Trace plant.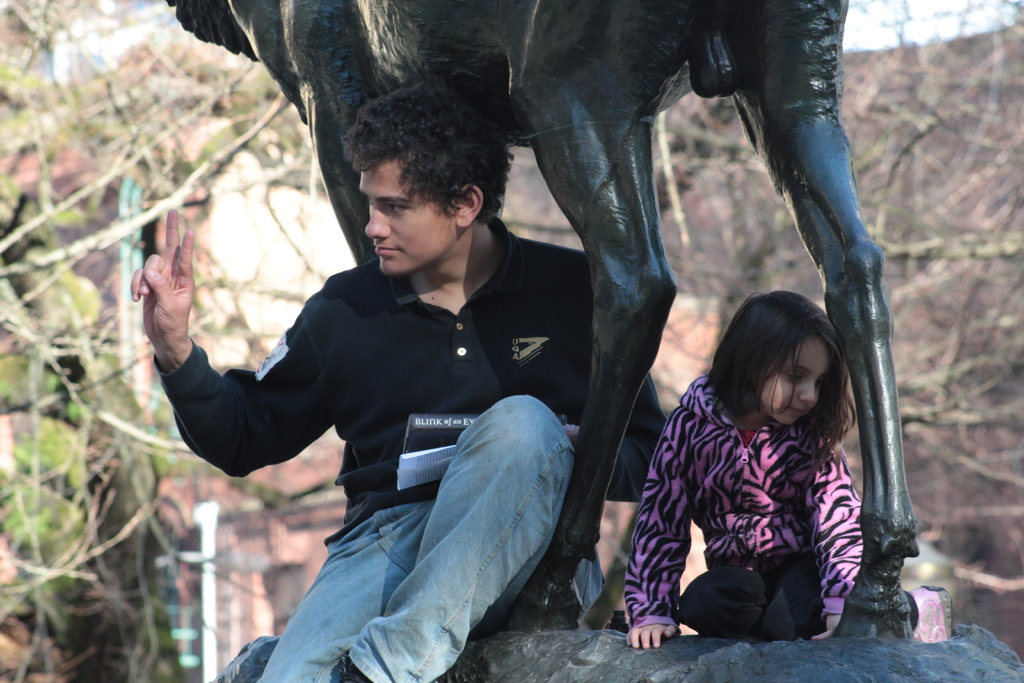
Traced to 200:56:330:377.
